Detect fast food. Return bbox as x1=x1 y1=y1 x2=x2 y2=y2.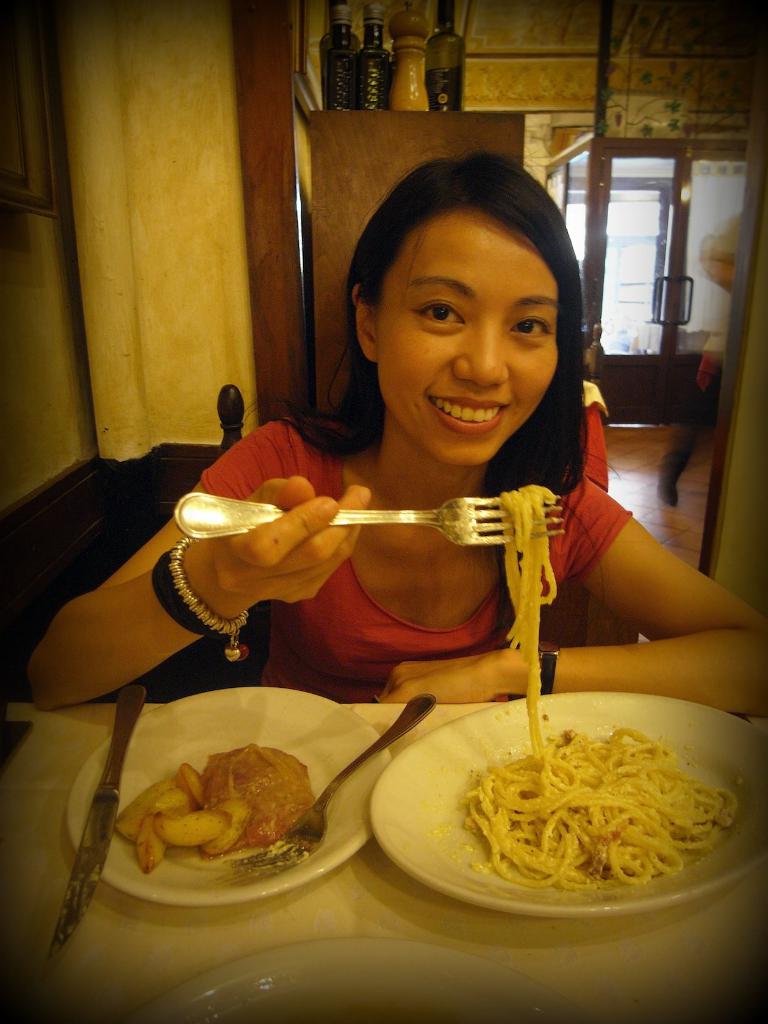
x1=199 y1=799 x2=250 y2=853.
